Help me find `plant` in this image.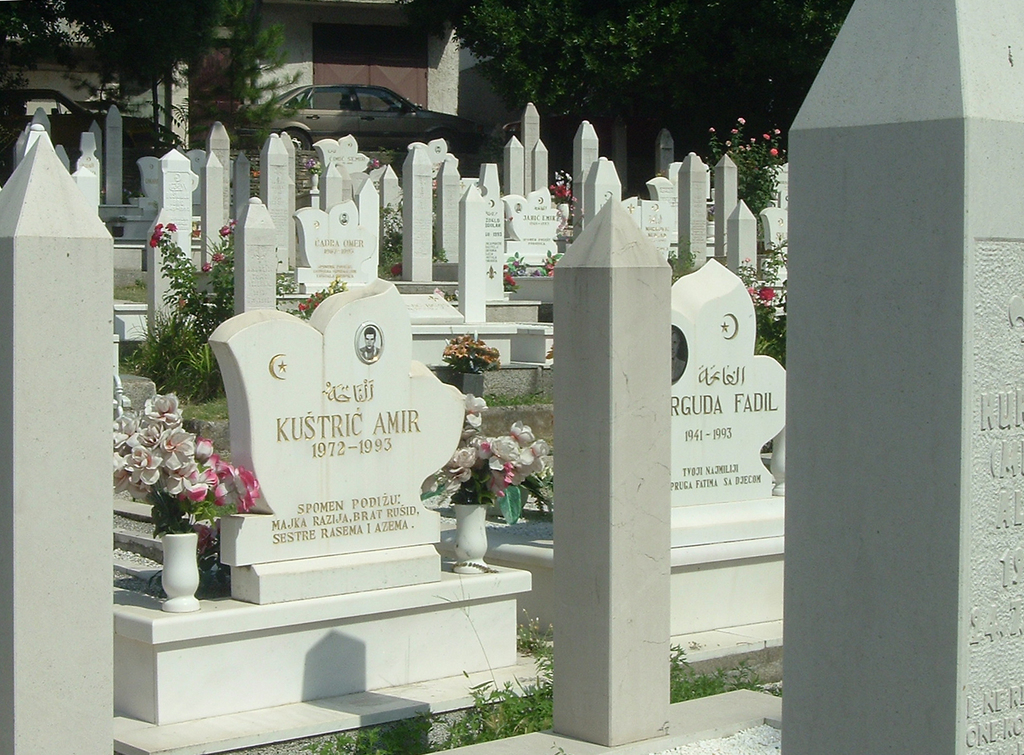
Found it: l=661, t=239, r=699, b=276.
